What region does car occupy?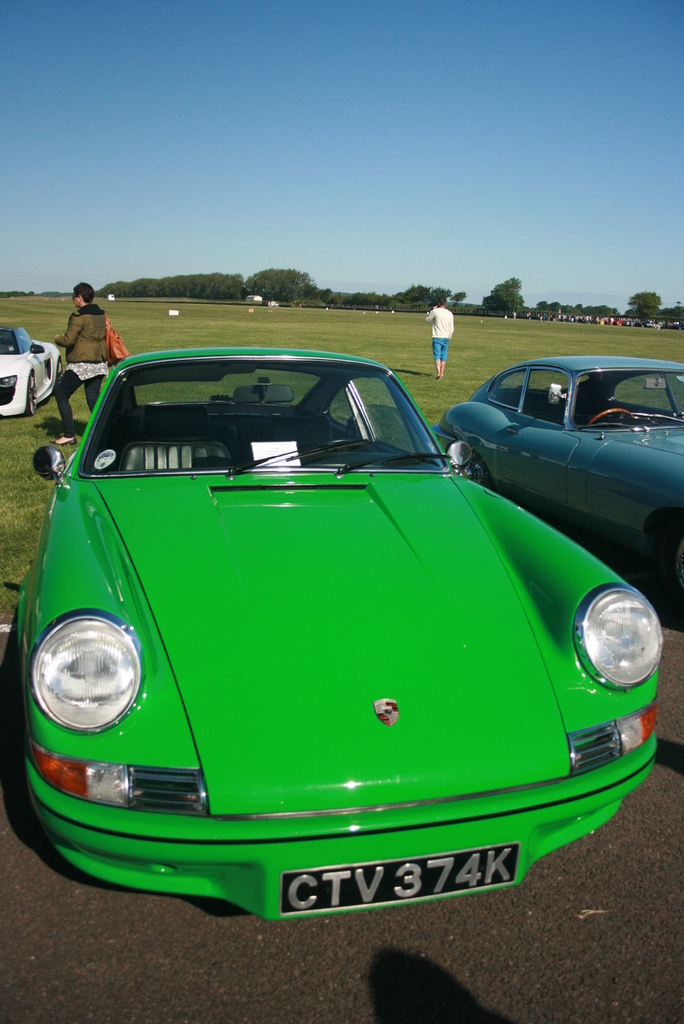
region(434, 356, 683, 620).
